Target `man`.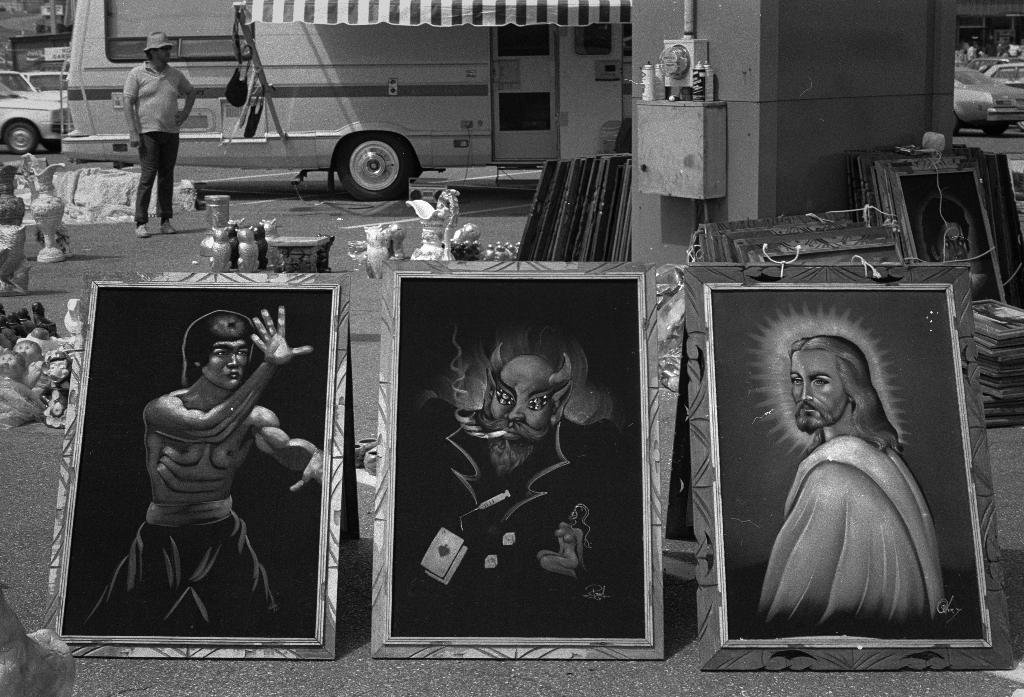
Target region: {"x1": 111, "y1": 32, "x2": 196, "y2": 229}.
